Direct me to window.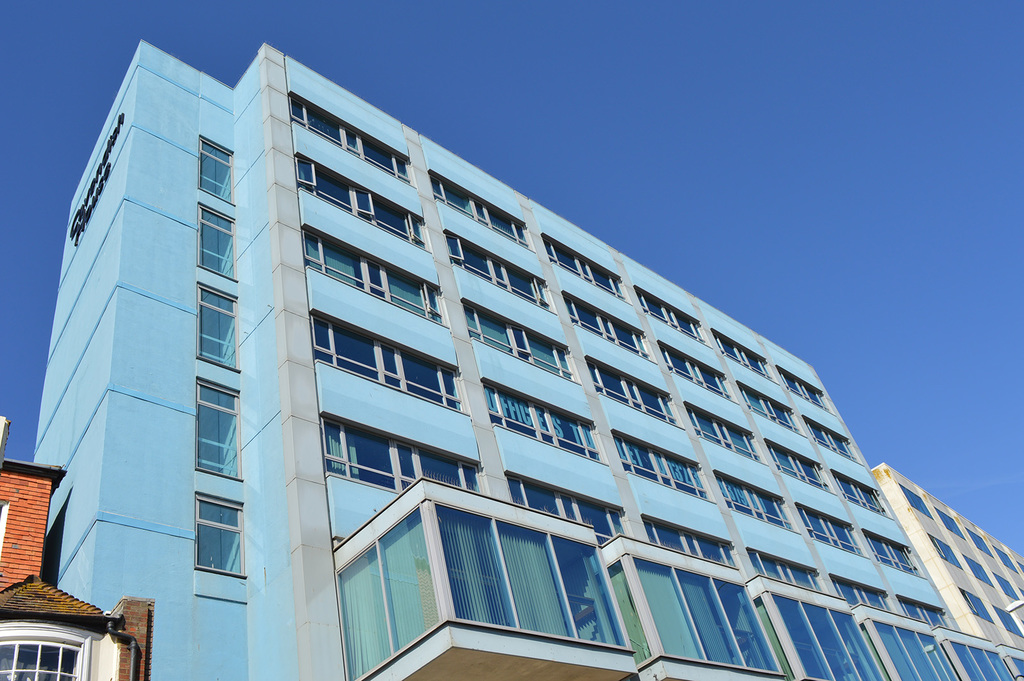
Direction: (964, 556, 993, 588).
